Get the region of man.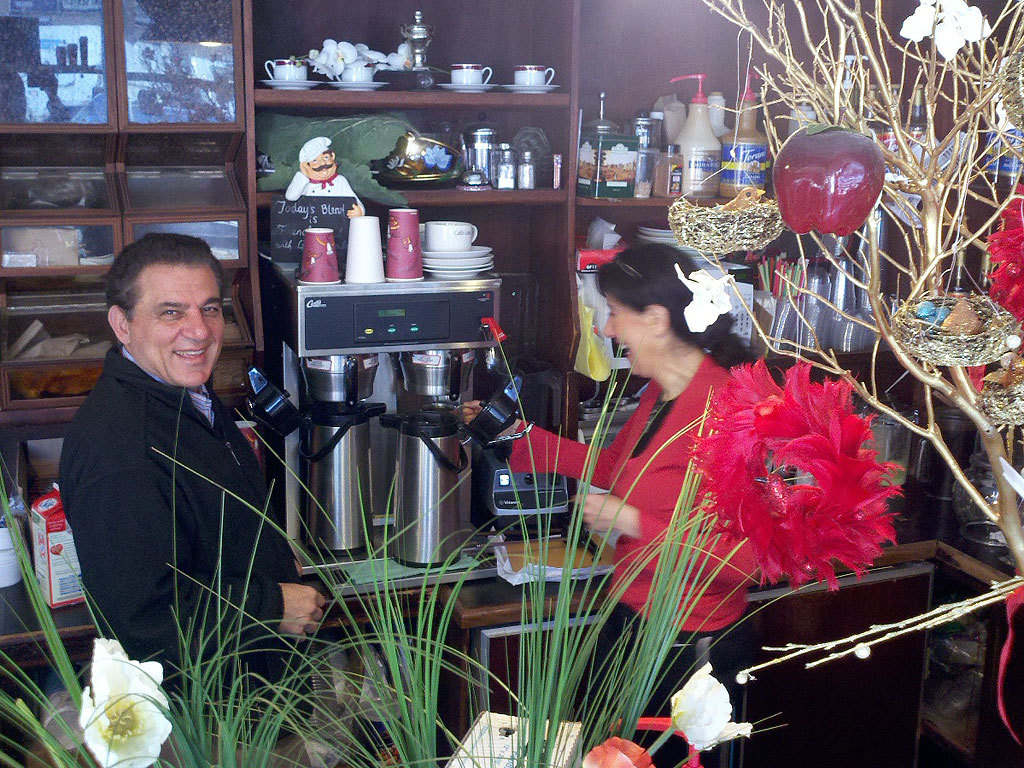
50 223 311 703.
